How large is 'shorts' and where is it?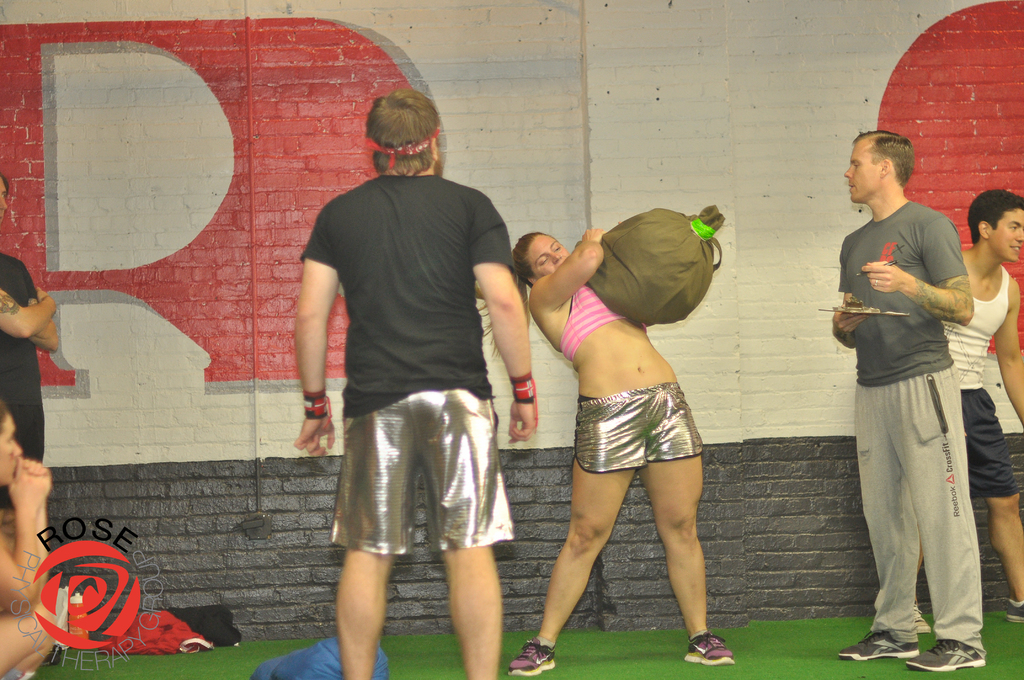
Bounding box: region(963, 382, 1020, 497).
